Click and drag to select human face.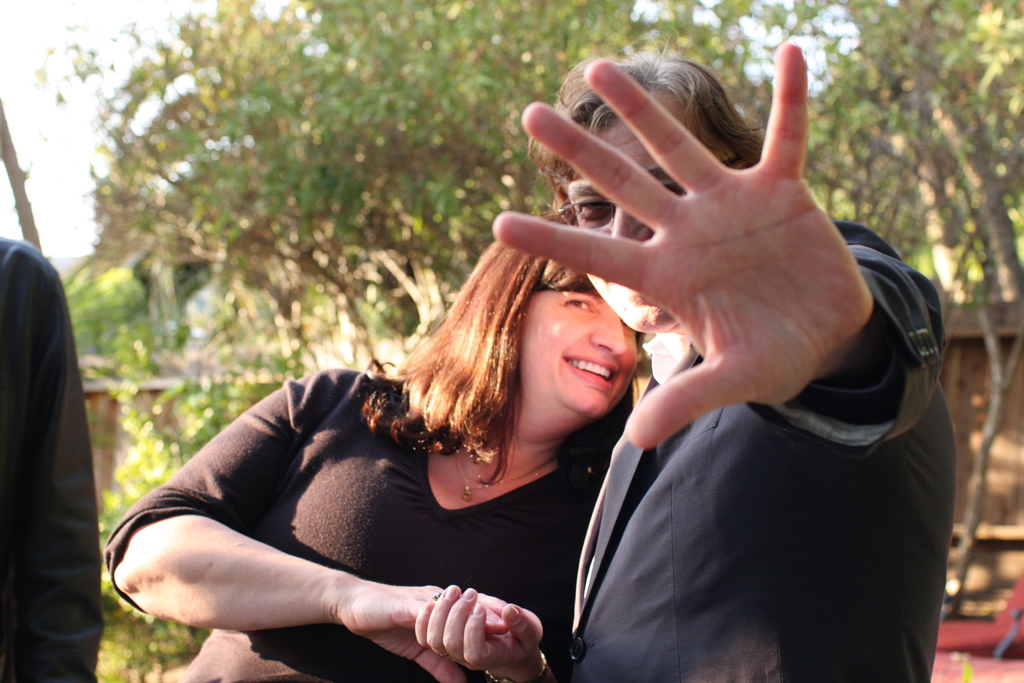
Selection: (568, 89, 717, 333).
